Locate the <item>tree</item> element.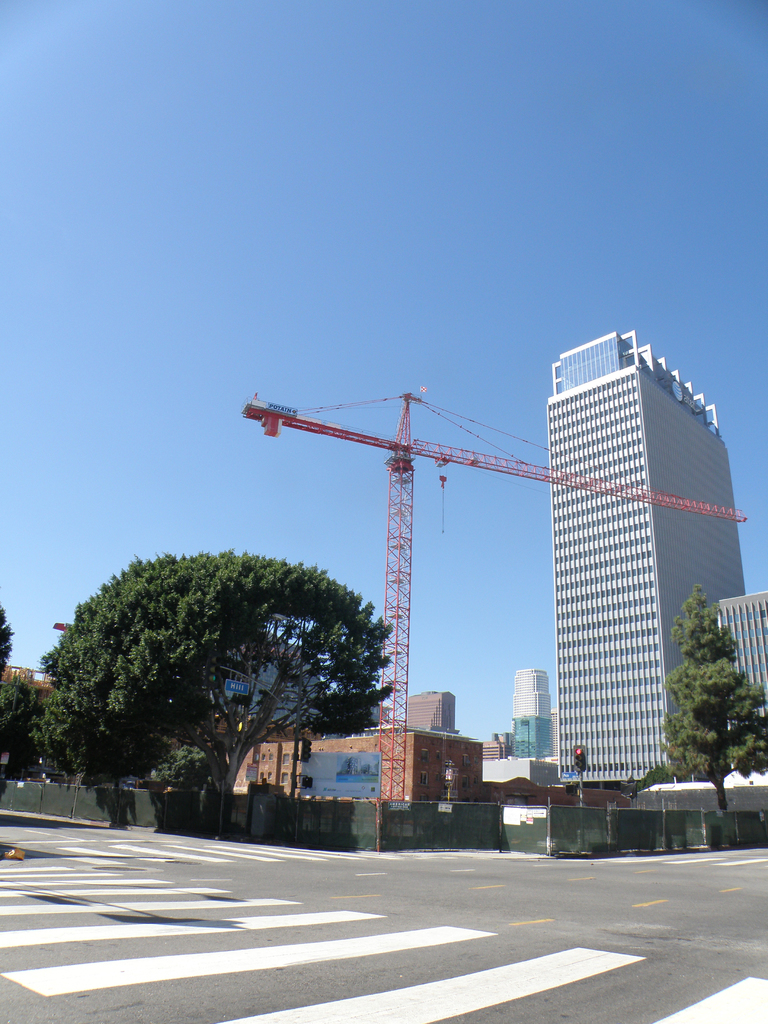
Element bbox: pyautogui.locateOnScreen(660, 584, 767, 810).
